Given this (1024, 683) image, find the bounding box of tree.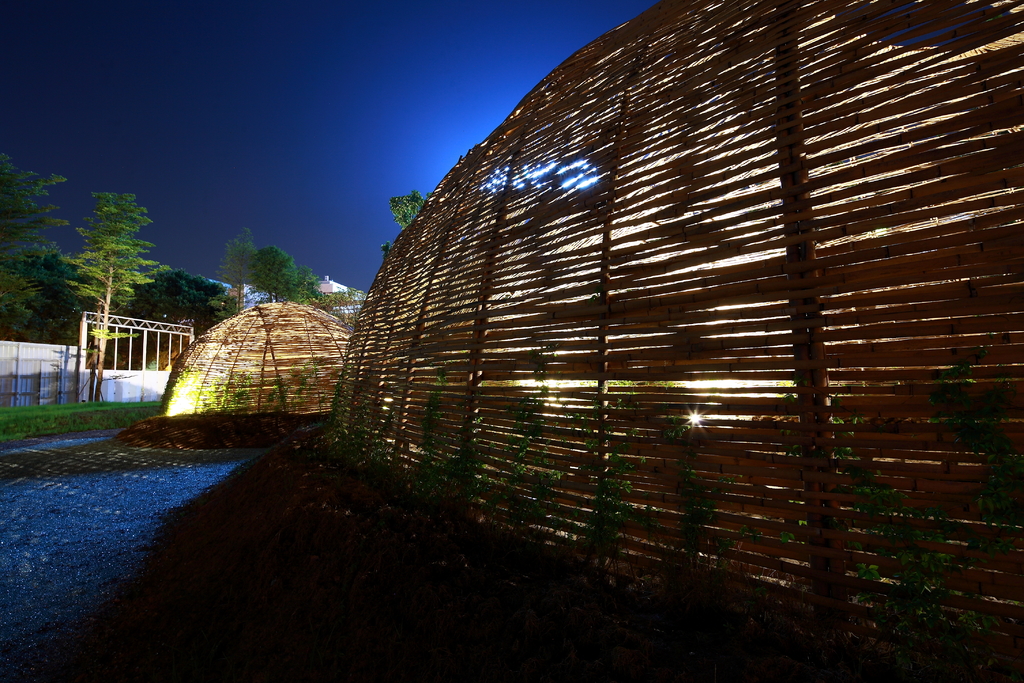
391, 189, 427, 226.
